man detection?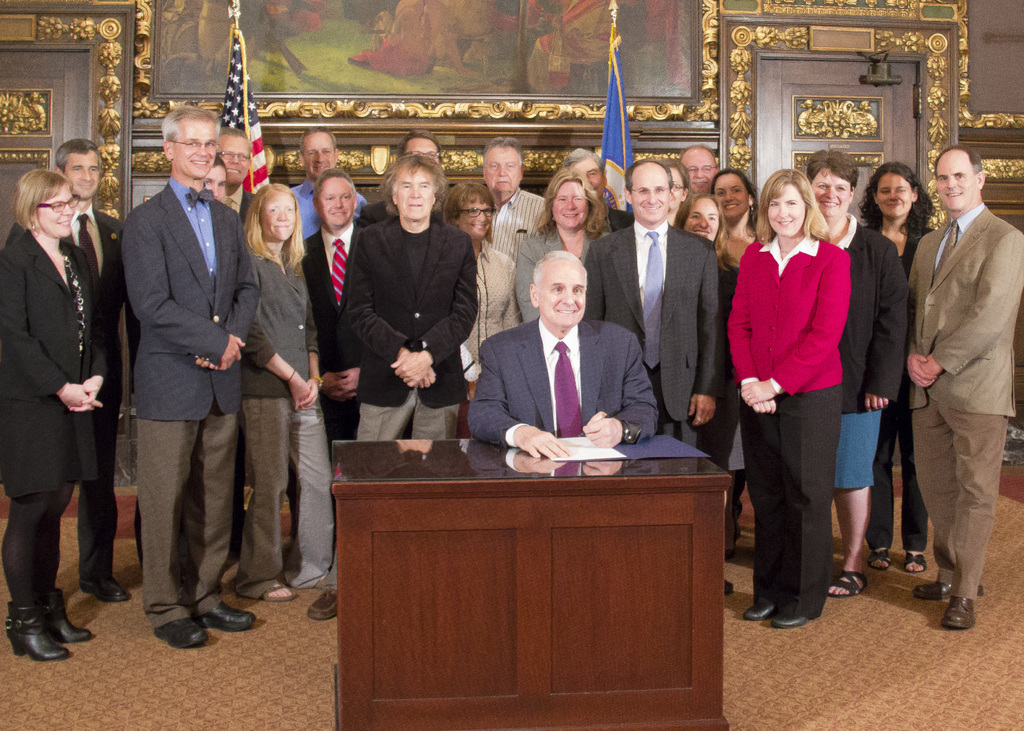
<bbox>119, 104, 261, 647</bbox>
